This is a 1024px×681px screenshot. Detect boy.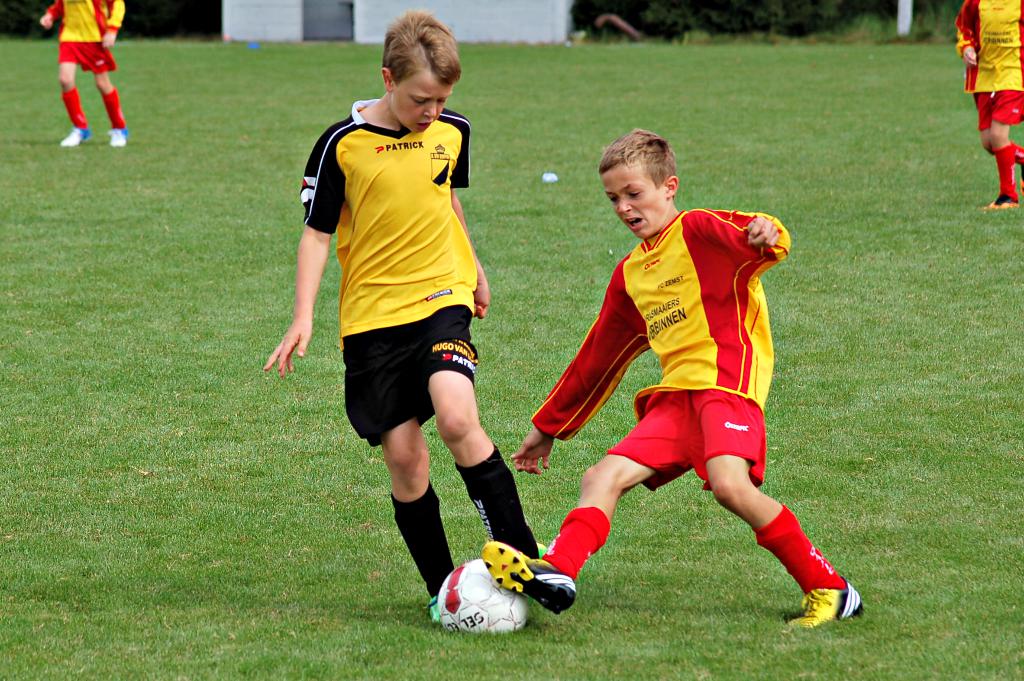
box(954, 0, 1023, 208).
